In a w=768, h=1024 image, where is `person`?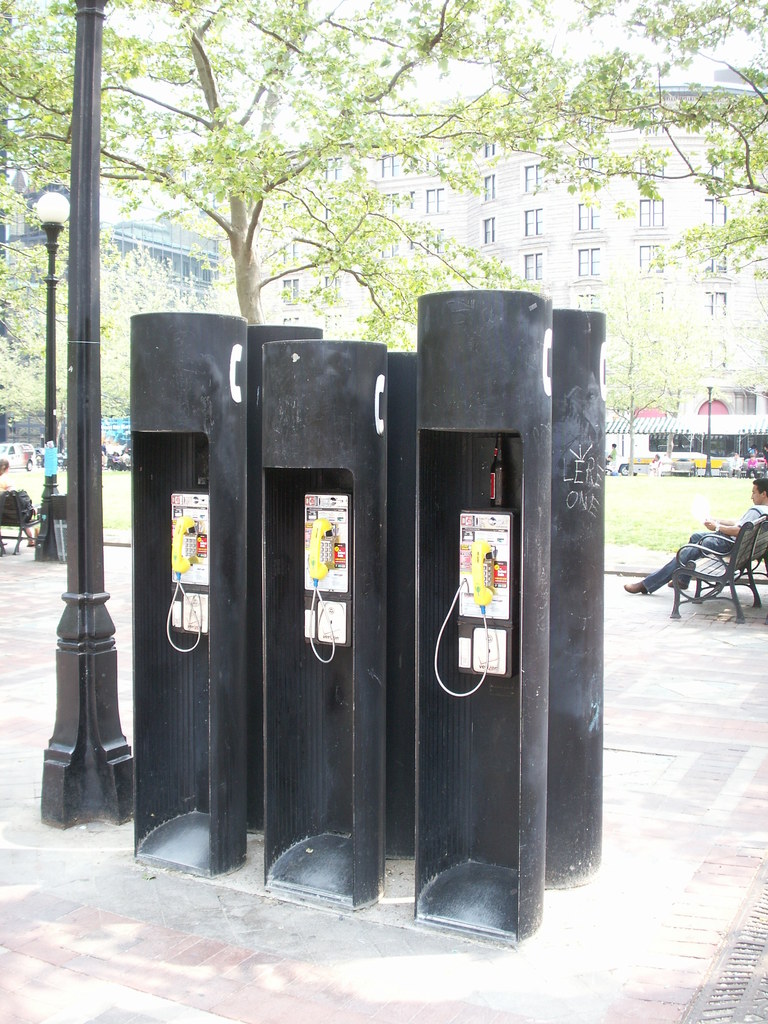
rect(606, 435, 617, 457).
